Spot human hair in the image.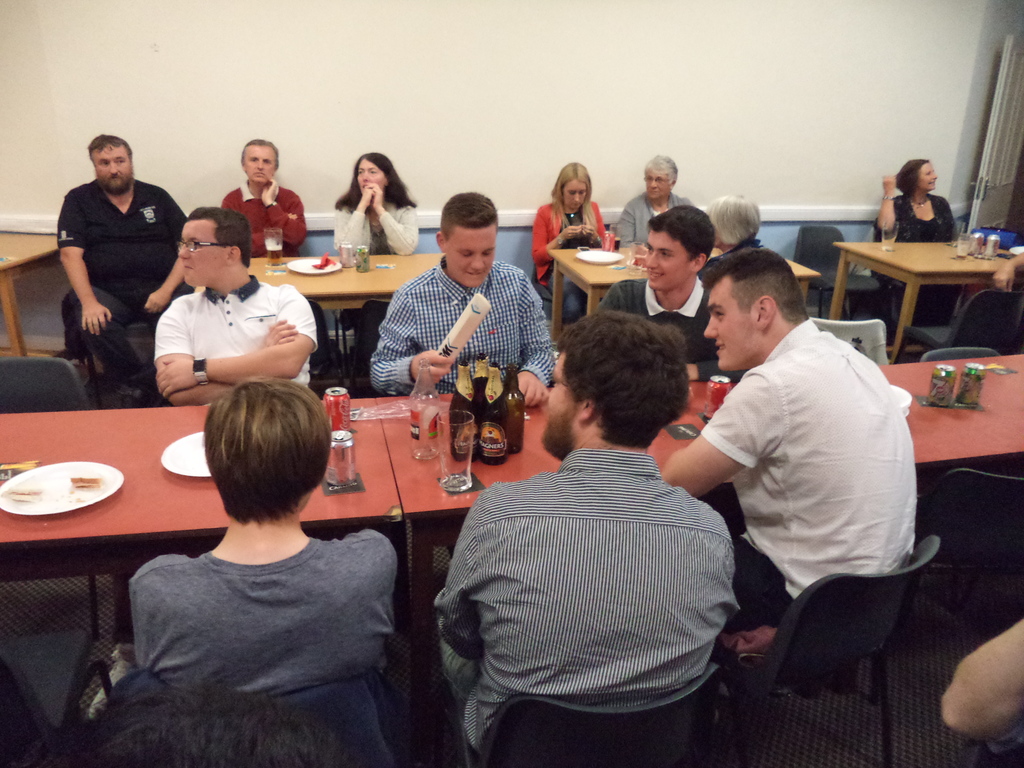
human hair found at <box>544,161,596,232</box>.
